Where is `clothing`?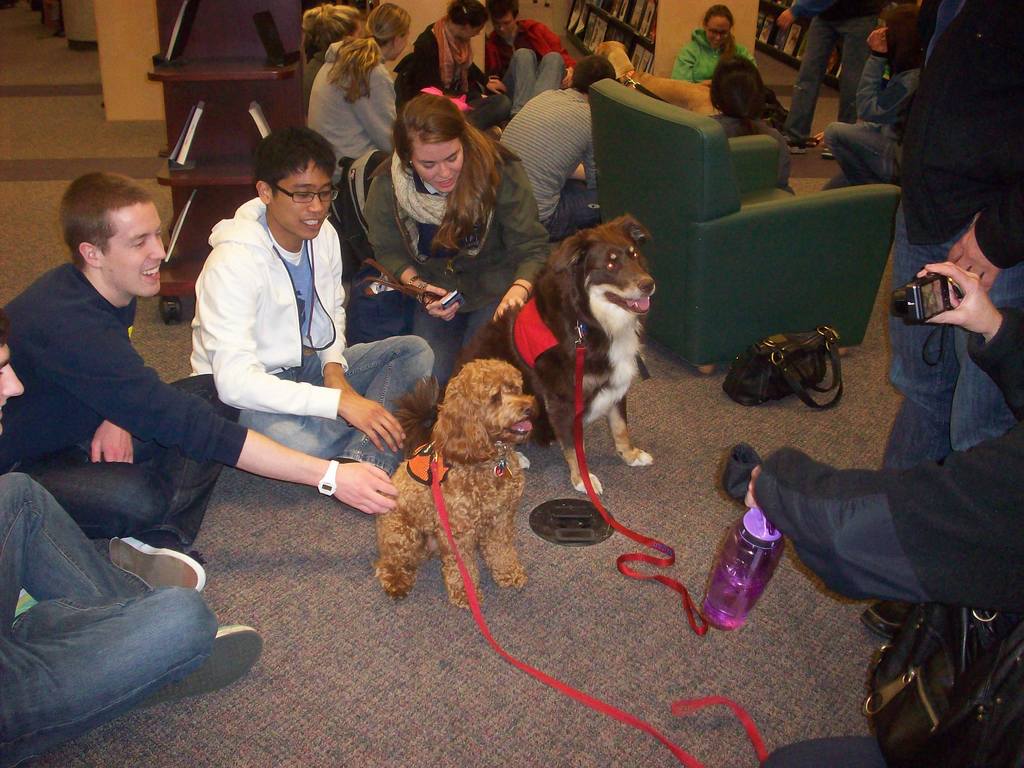
left=429, top=271, right=517, bottom=358.
